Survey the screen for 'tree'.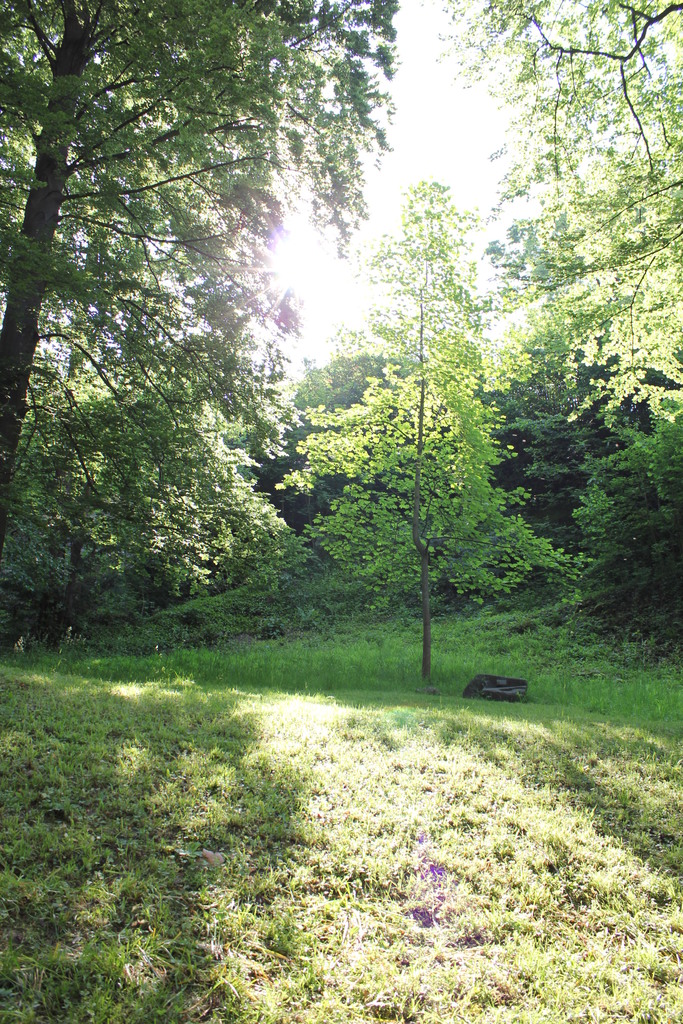
Survey found: bbox=(478, 0, 682, 438).
